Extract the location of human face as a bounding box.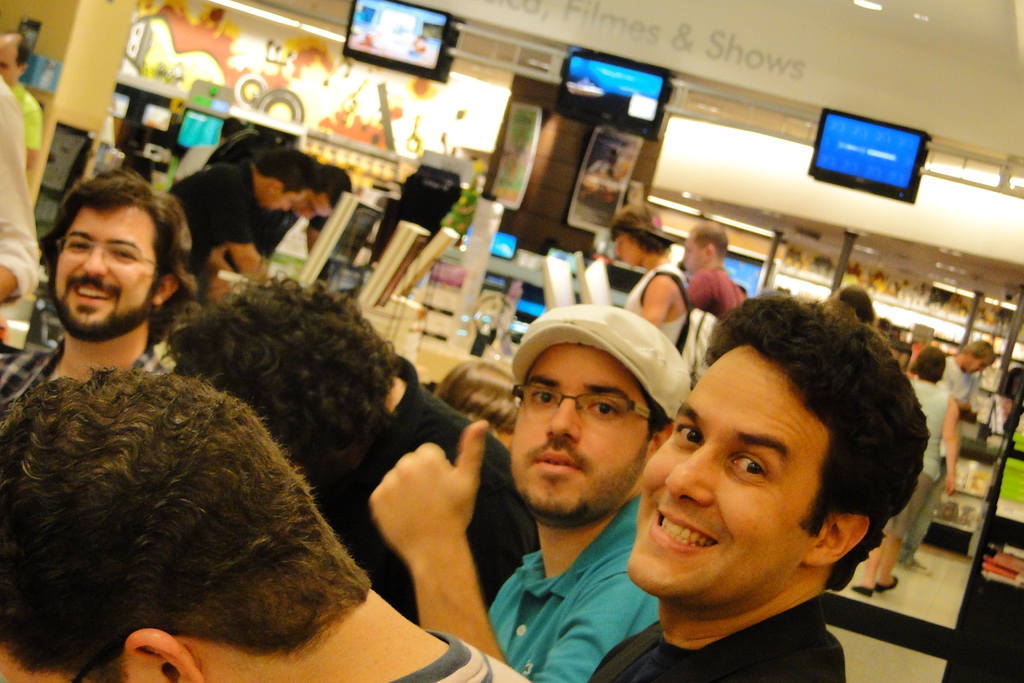
<bbox>292, 194, 326, 220</bbox>.
